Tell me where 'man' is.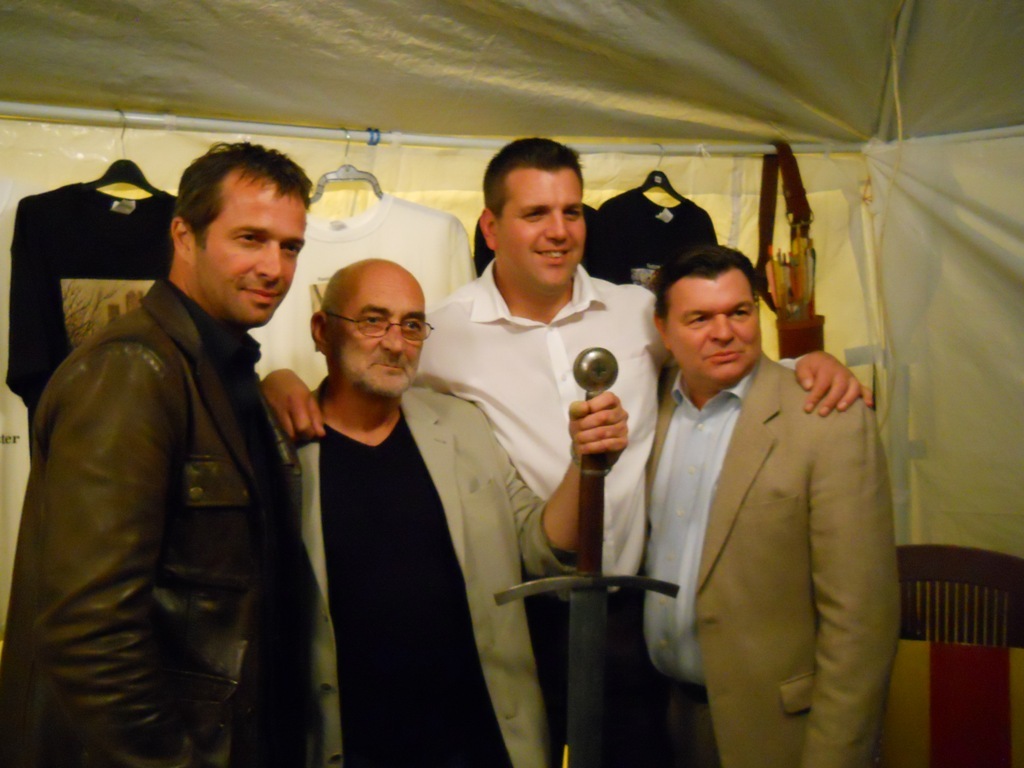
'man' is at (273, 254, 627, 765).
